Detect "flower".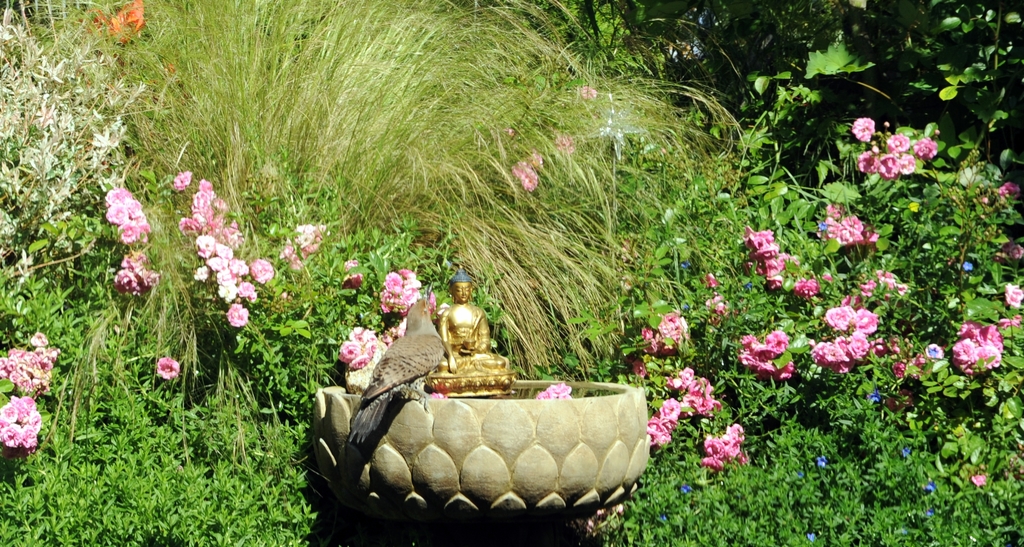
Detected at box(177, 177, 274, 336).
